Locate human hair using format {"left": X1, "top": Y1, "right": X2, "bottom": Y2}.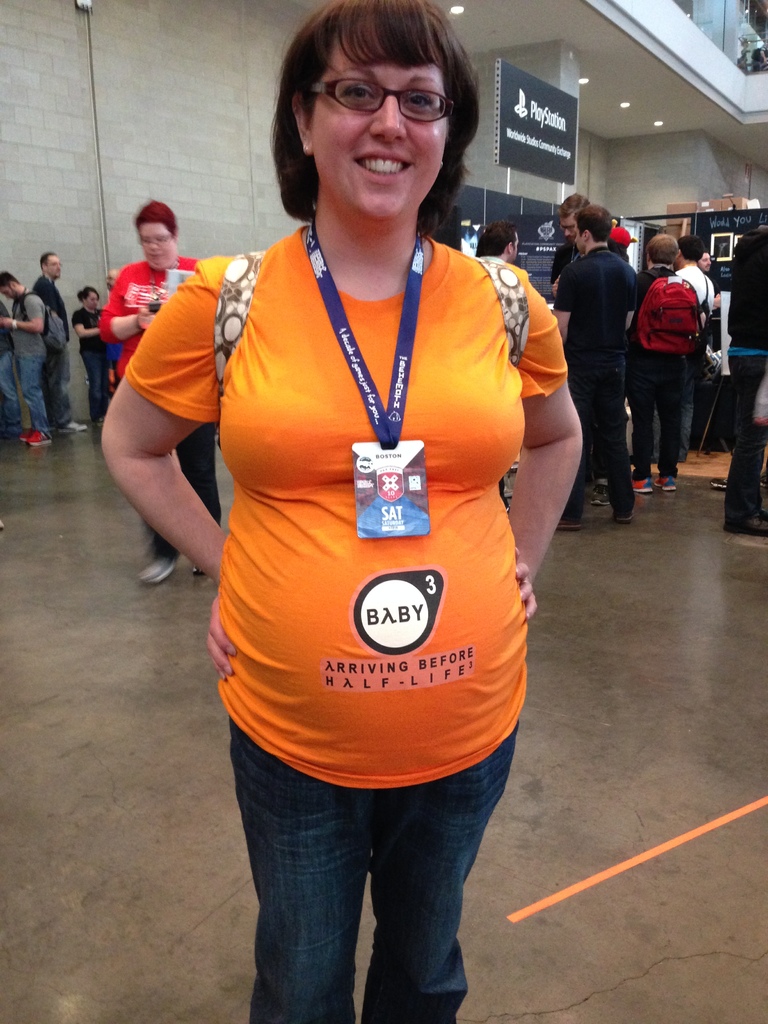
{"left": 135, "top": 198, "right": 179, "bottom": 247}.
